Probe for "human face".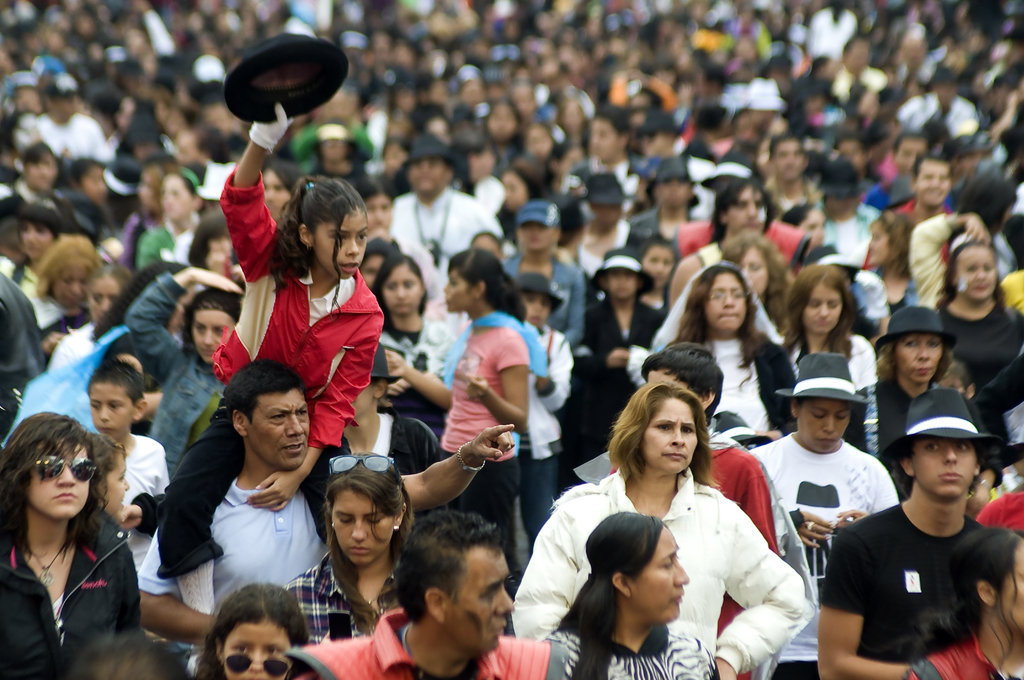
Probe result: region(54, 264, 86, 303).
